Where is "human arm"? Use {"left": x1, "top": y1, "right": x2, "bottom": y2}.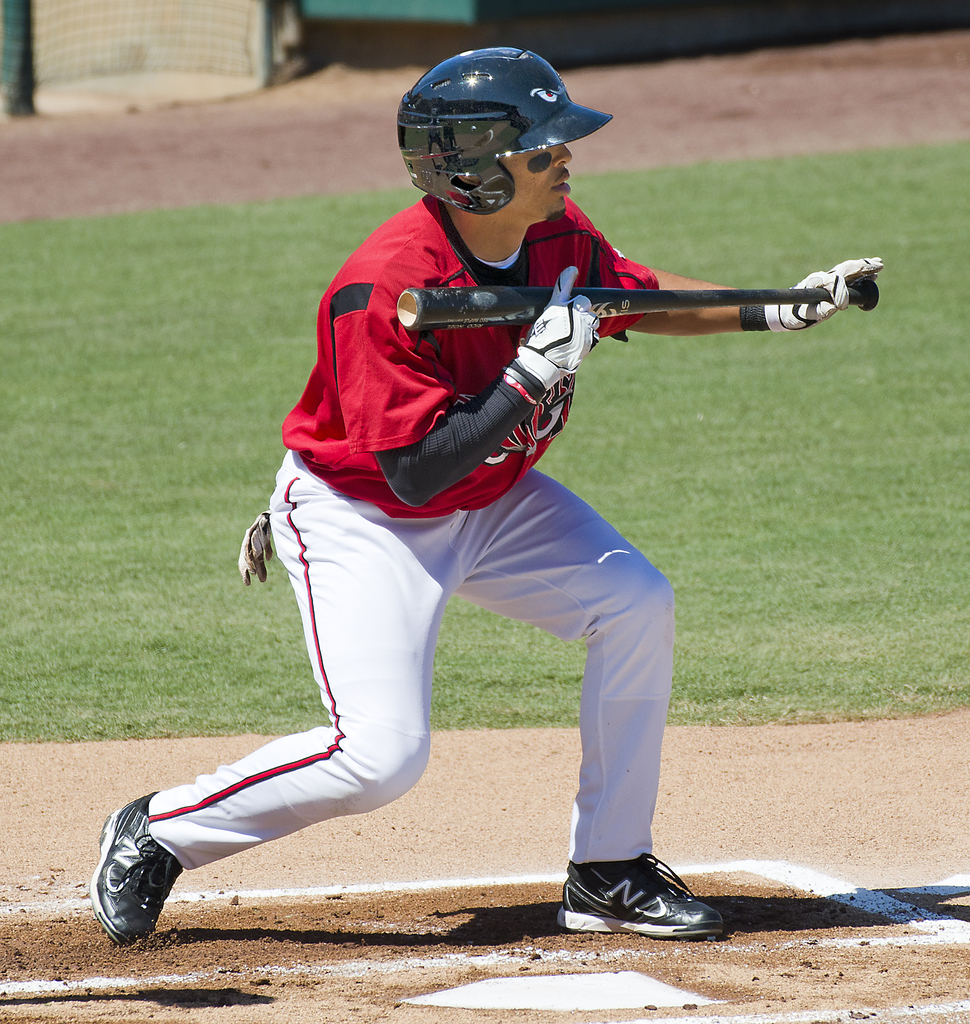
{"left": 568, "top": 207, "right": 882, "bottom": 339}.
